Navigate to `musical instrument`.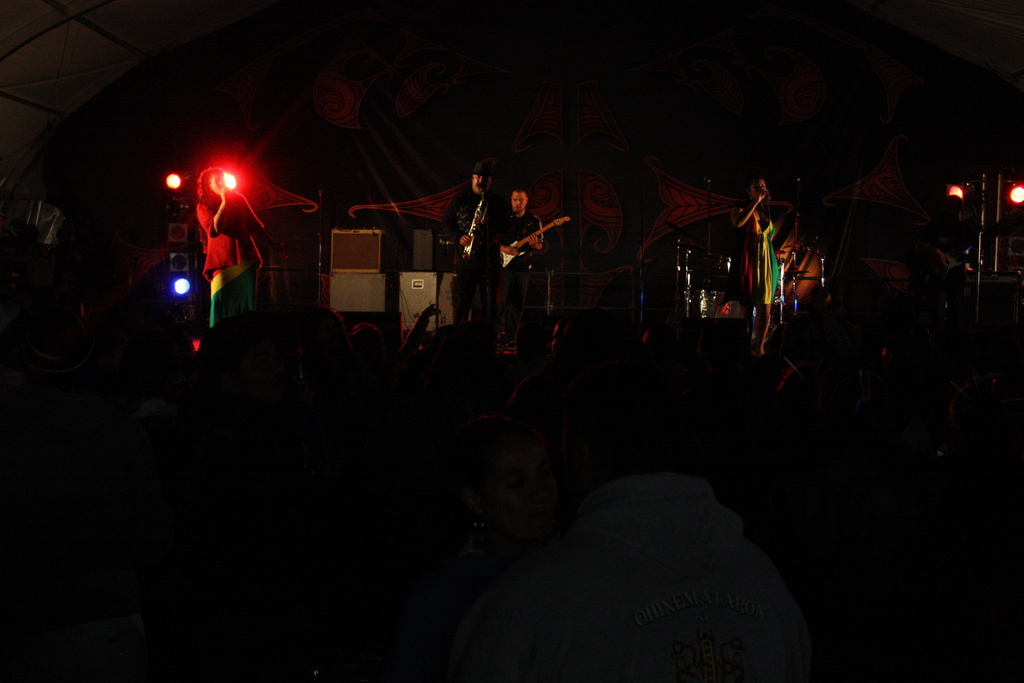
Navigation target: crop(488, 213, 567, 277).
